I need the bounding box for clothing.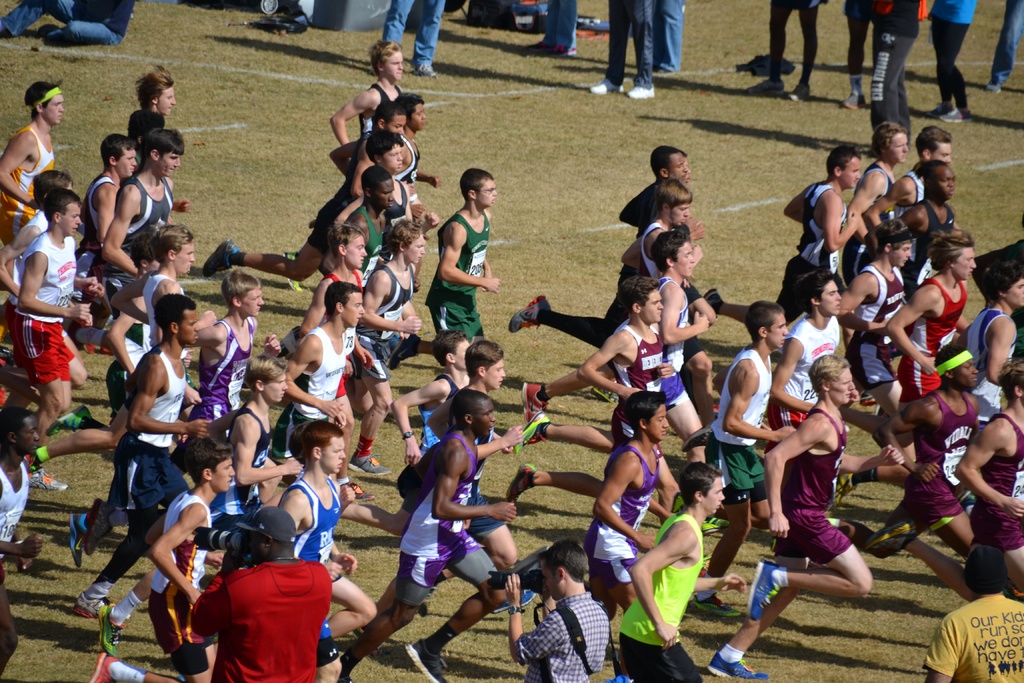
Here it is: l=924, t=0, r=973, b=105.
